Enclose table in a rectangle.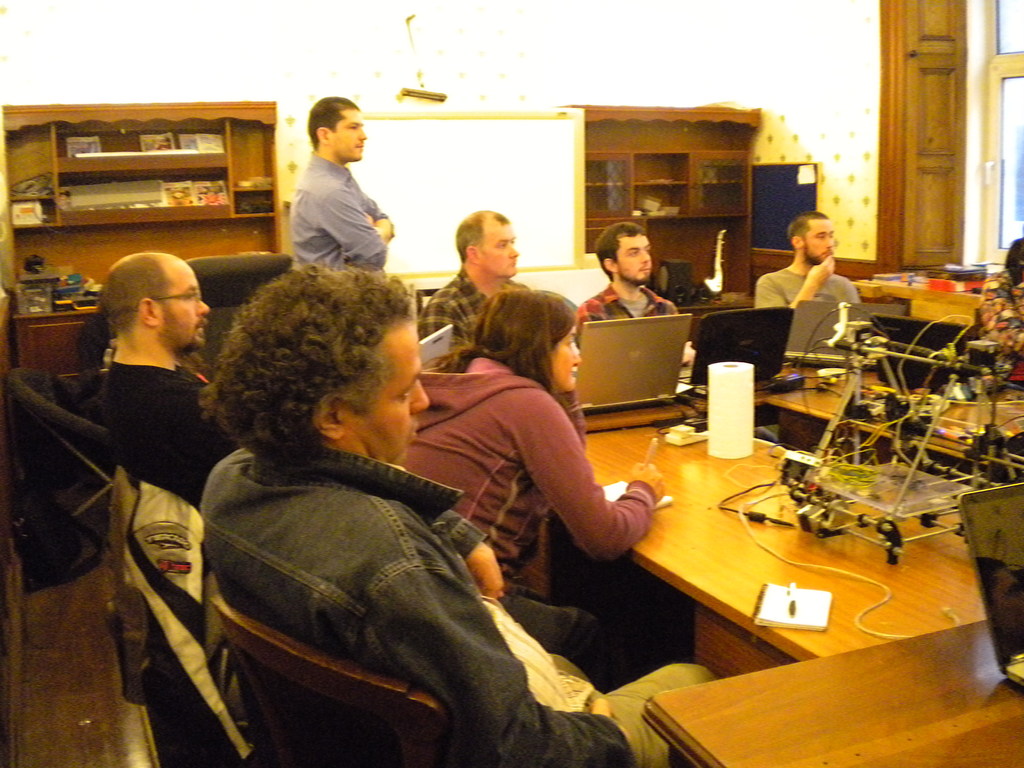
(547,394,984,717).
